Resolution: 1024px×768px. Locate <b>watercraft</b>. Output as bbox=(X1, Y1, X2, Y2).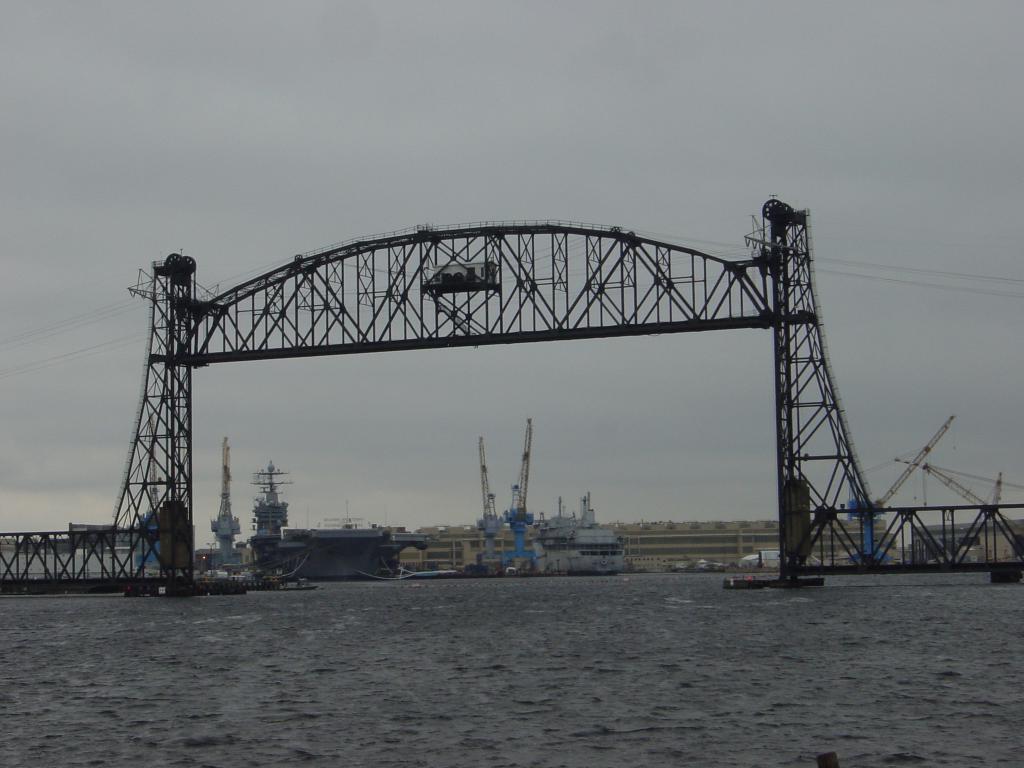
bbox=(245, 516, 406, 579).
